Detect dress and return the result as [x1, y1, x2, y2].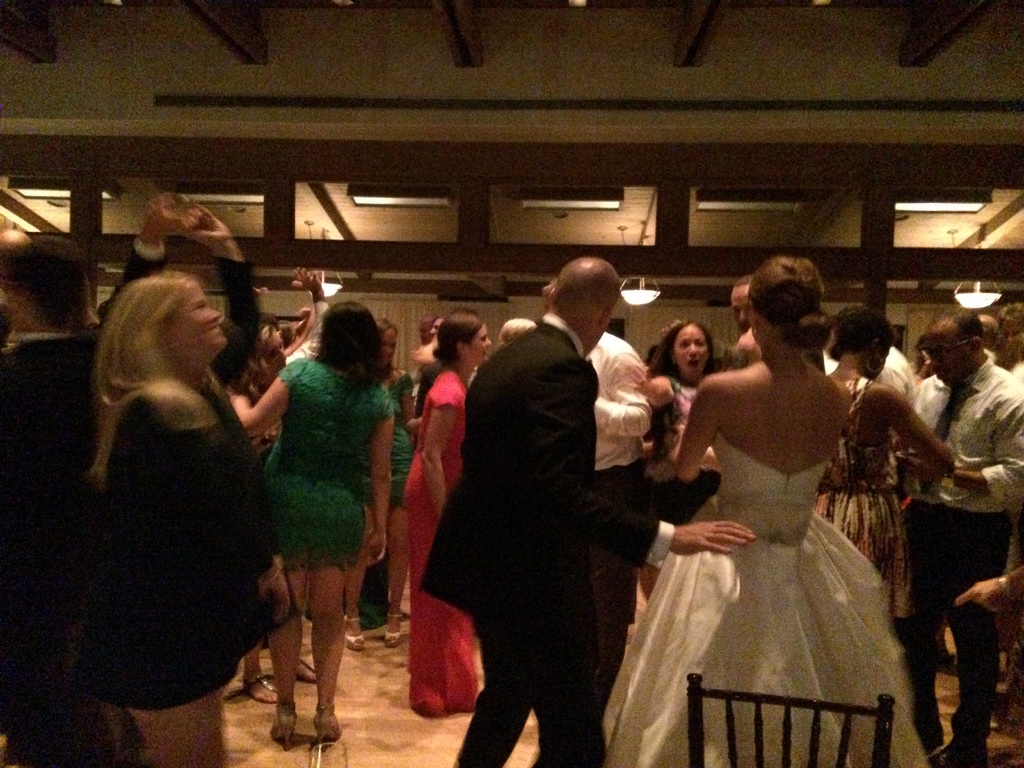
[390, 371, 413, 503].
